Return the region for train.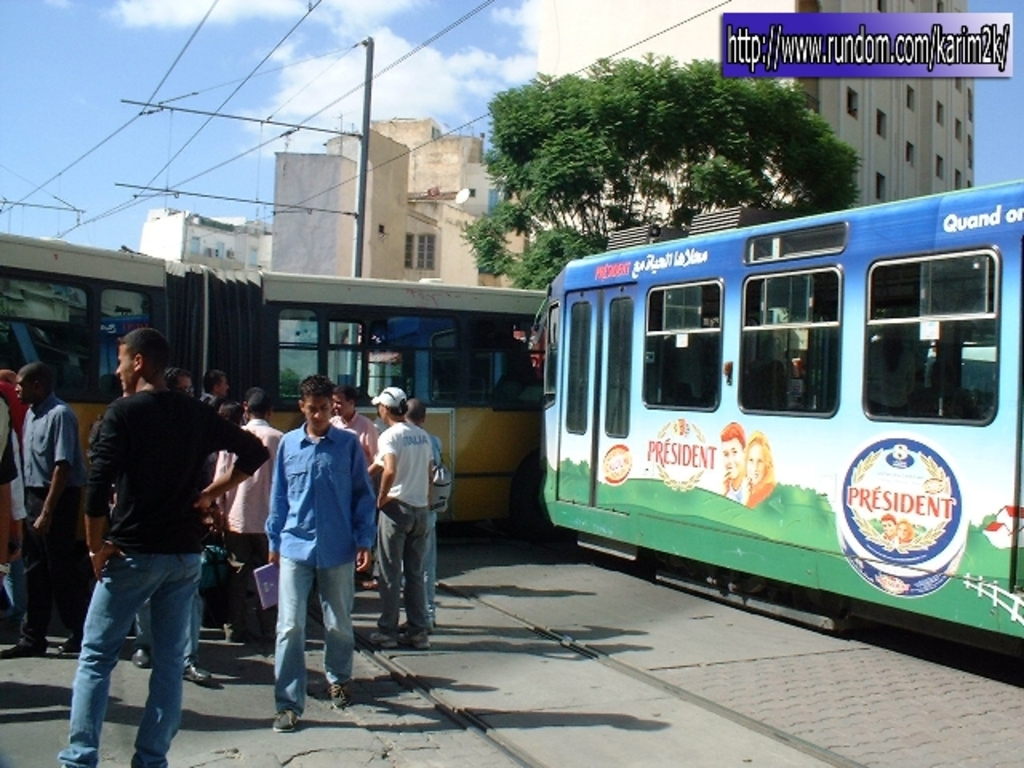
(x1=0, y1=227, x2=550, y2=546).
